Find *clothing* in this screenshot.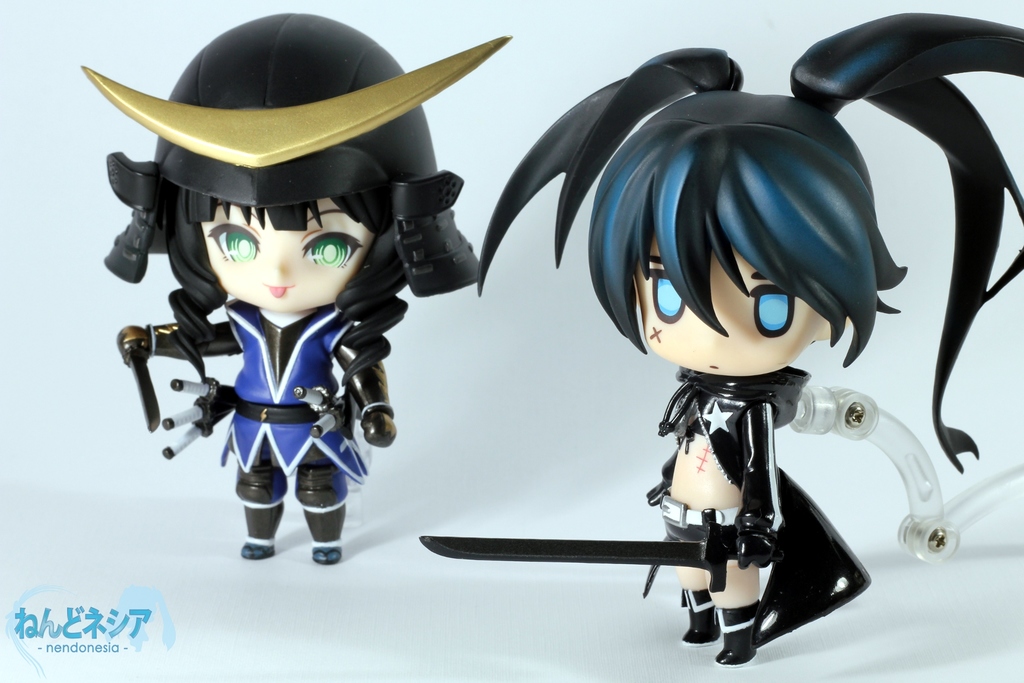
The bounding box for *clothing* is box=[147, 298, 399, 545].
